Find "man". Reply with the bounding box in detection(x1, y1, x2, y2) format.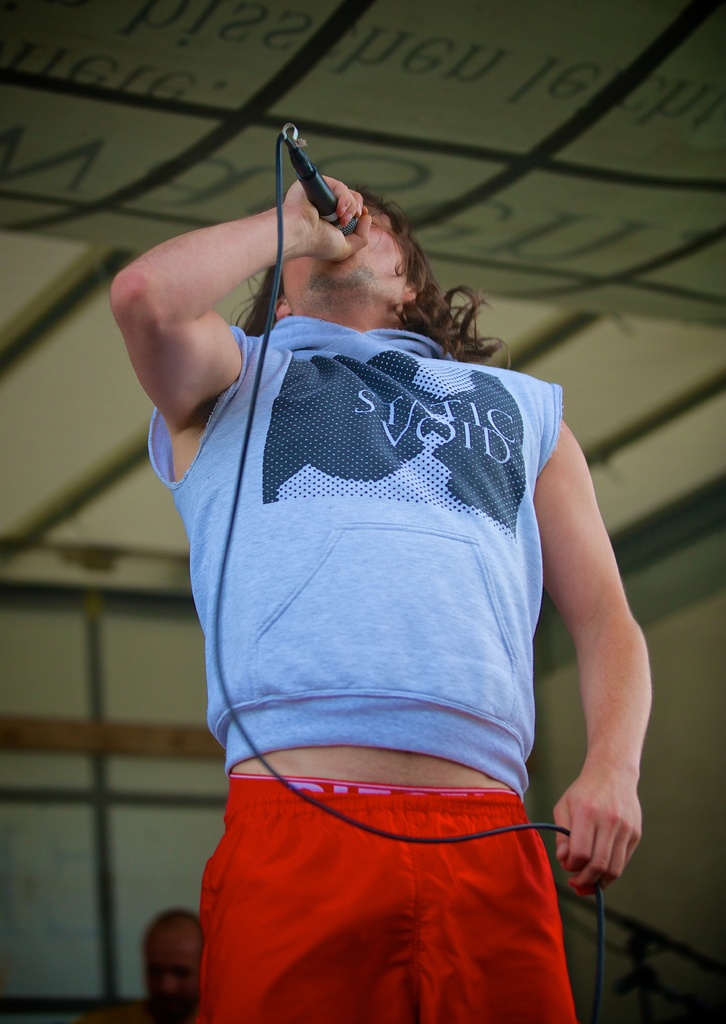
detection(107, 902, 209, 1023).
